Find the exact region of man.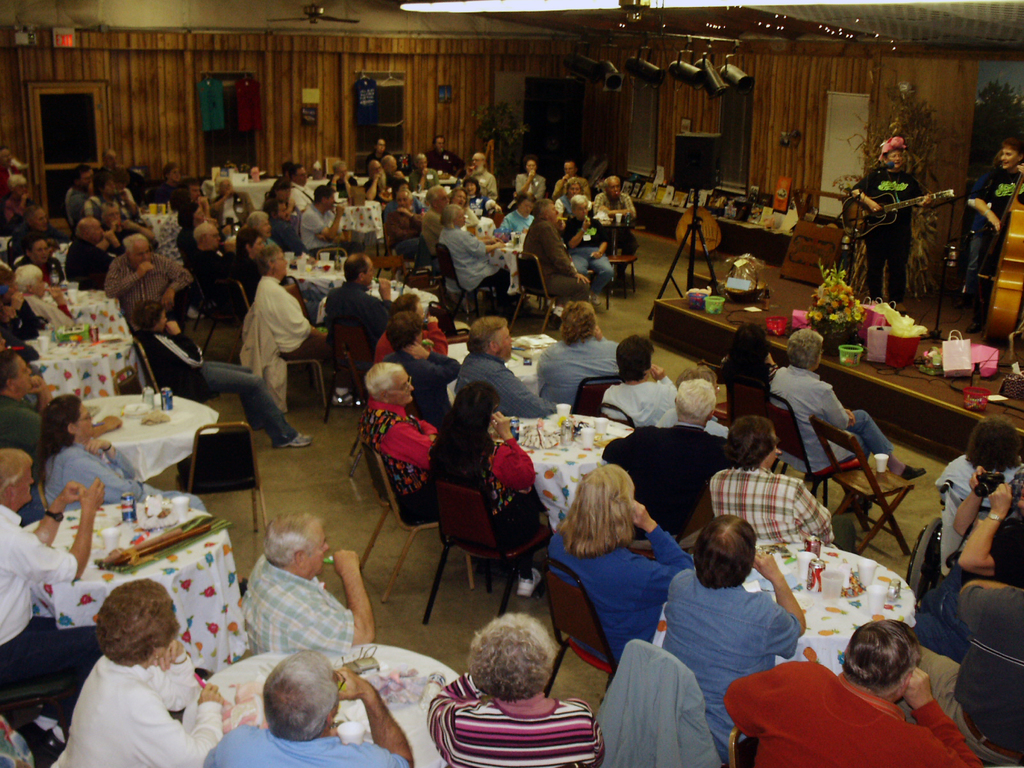
Exact region: (left=454, top=317, right=557, bottom=419).
